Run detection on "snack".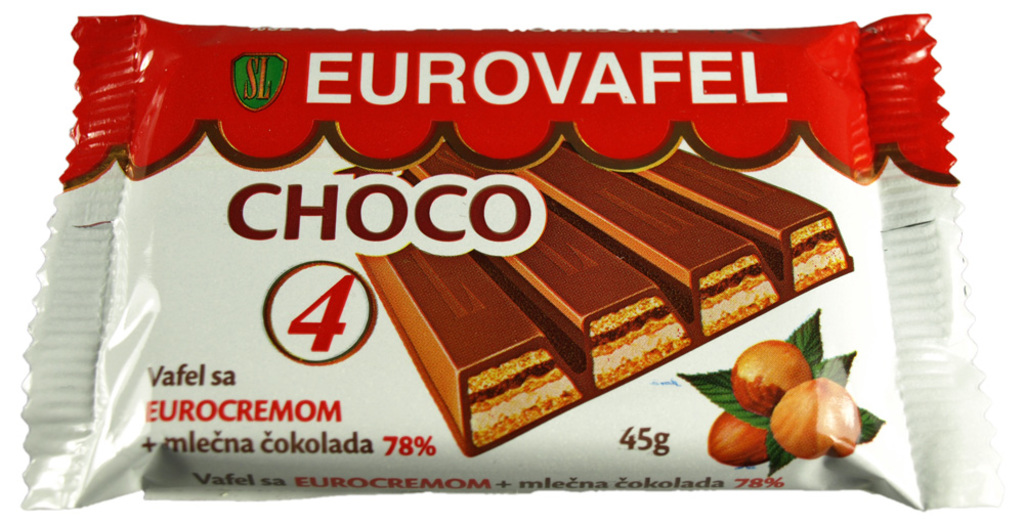
Result: [x1=13, y1=3, x2=1010, y2=512].
